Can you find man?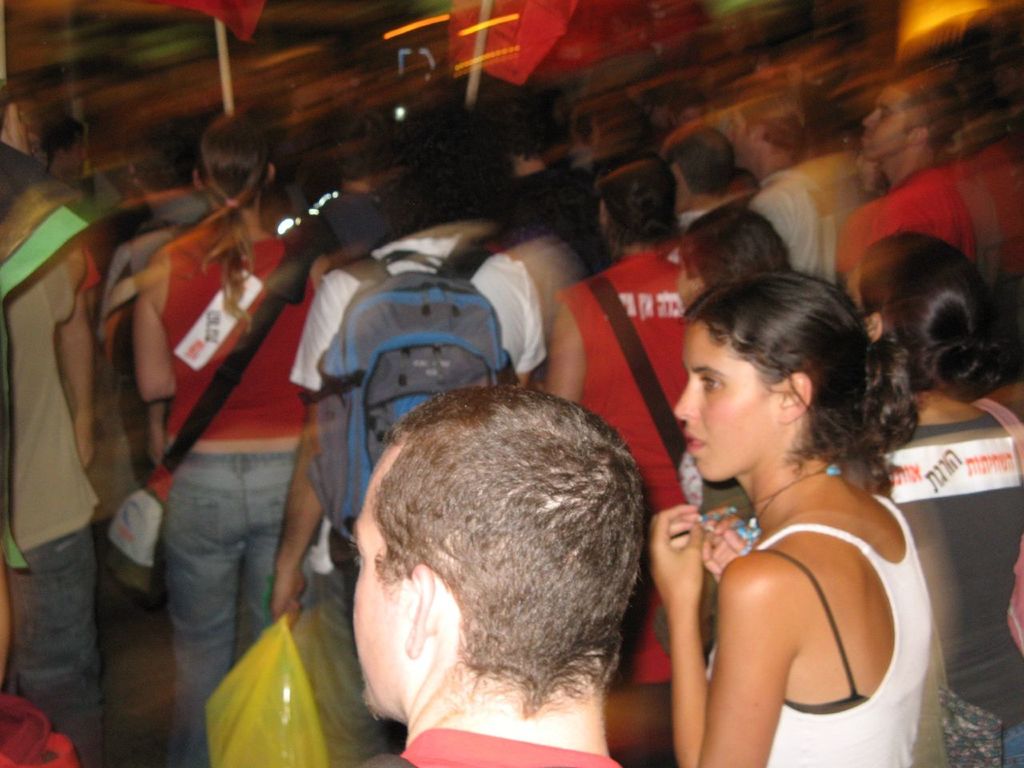
Yes, bounding box: rect(662, 126, 731, 222).
